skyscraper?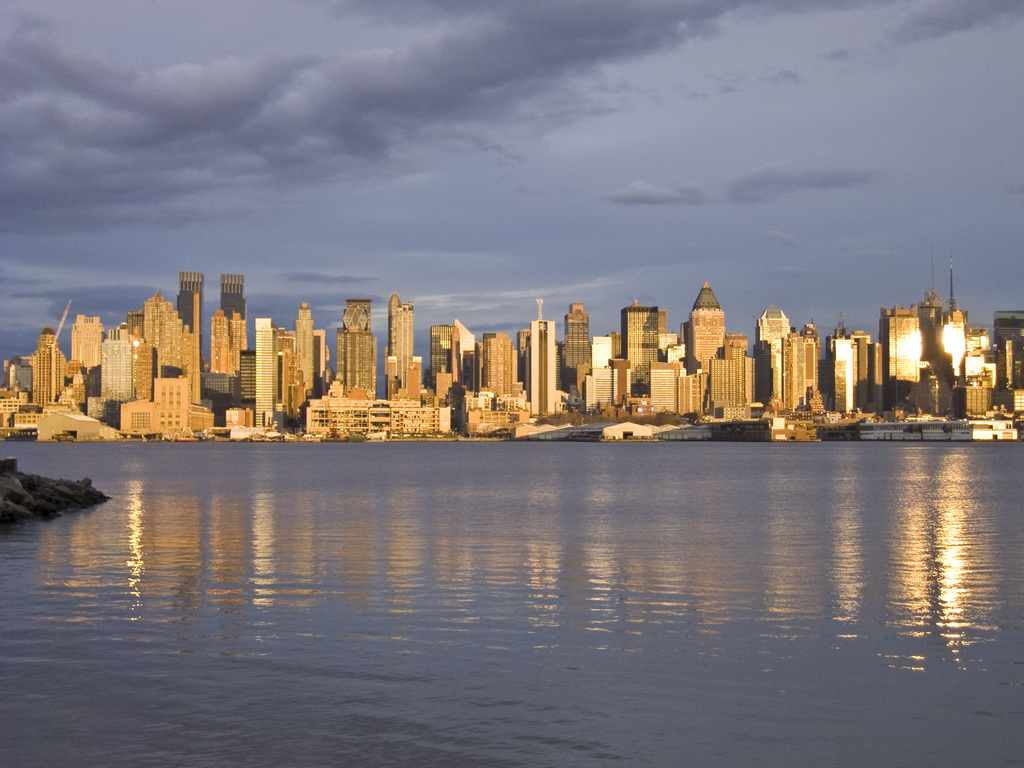
box(758, 314, 786, 366)
